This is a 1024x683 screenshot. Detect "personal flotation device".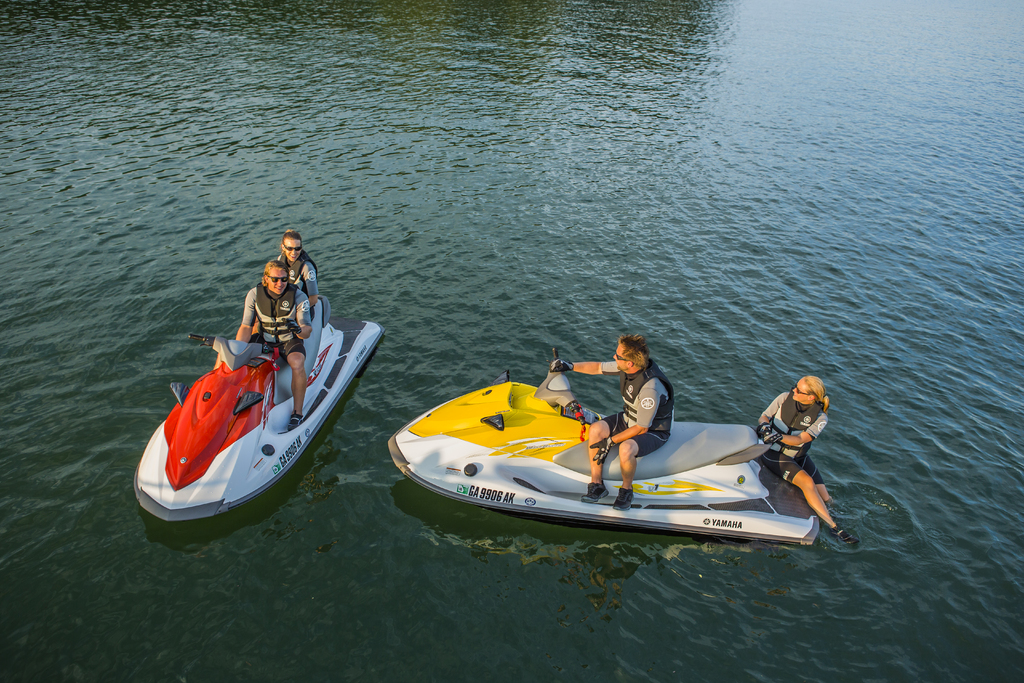
(619, 354, 675, 432).
